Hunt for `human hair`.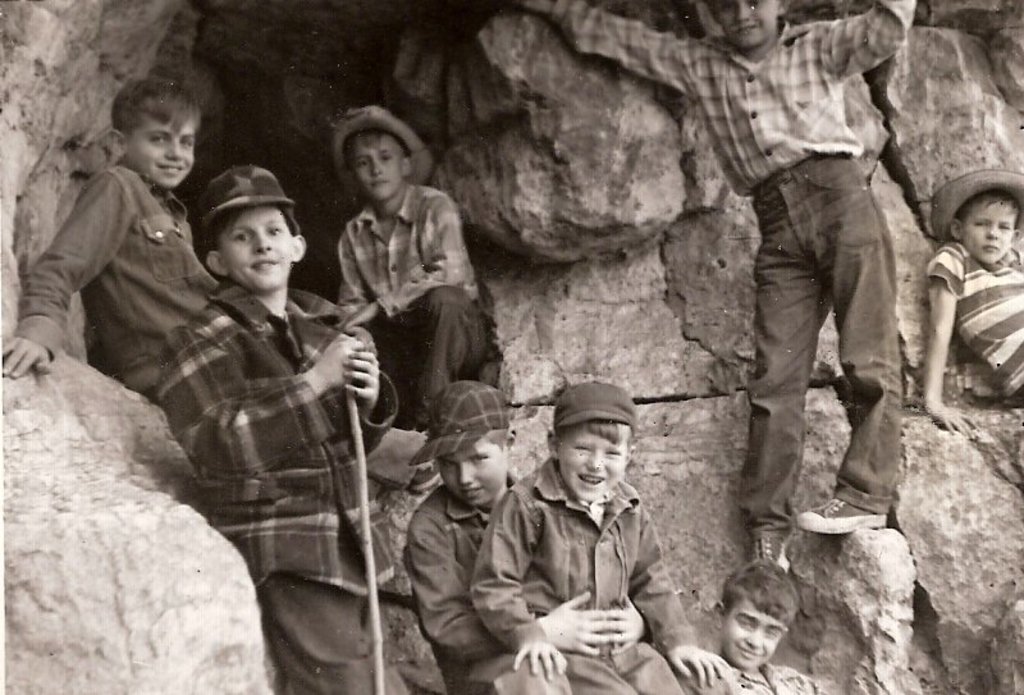
Hunted down at [left=951, top=191, right=1023, bottom=233].
